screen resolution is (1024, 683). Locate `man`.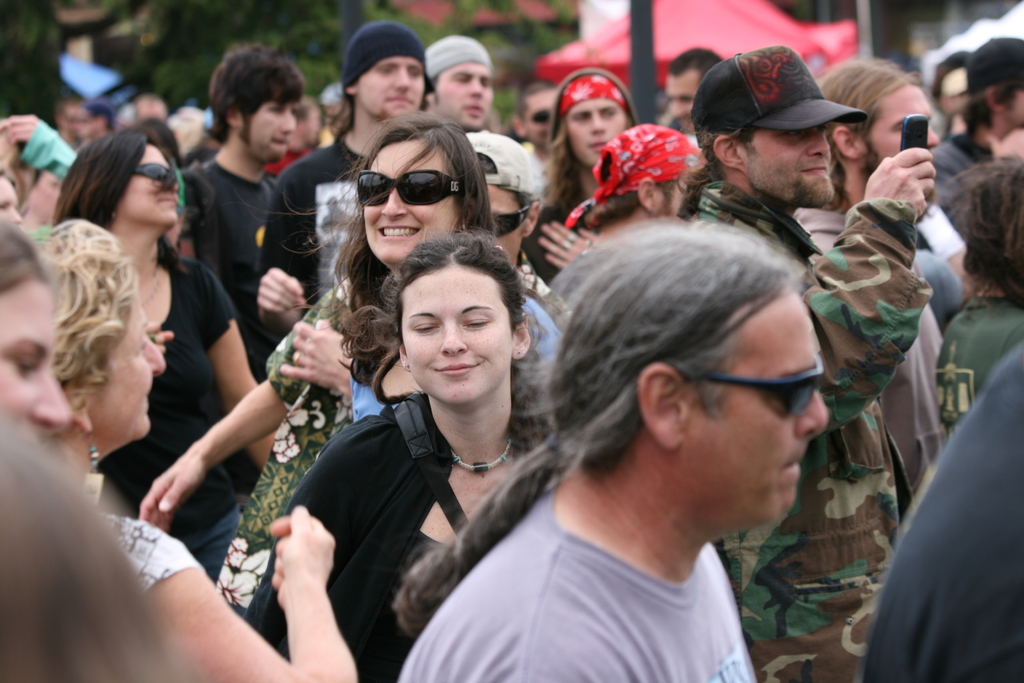
{"x1": 652, "y1": 40, "x2": 722, "y2": 148}.
